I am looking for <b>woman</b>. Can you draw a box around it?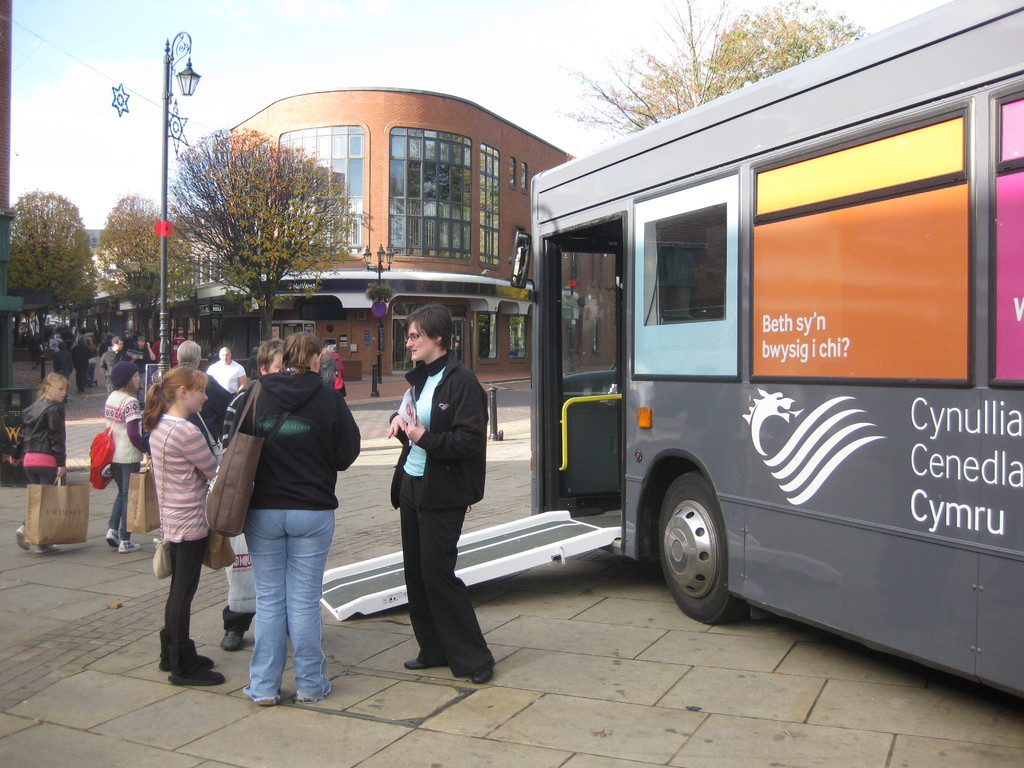
Sure, the bounding box is region(230, 328, 361, 709).
